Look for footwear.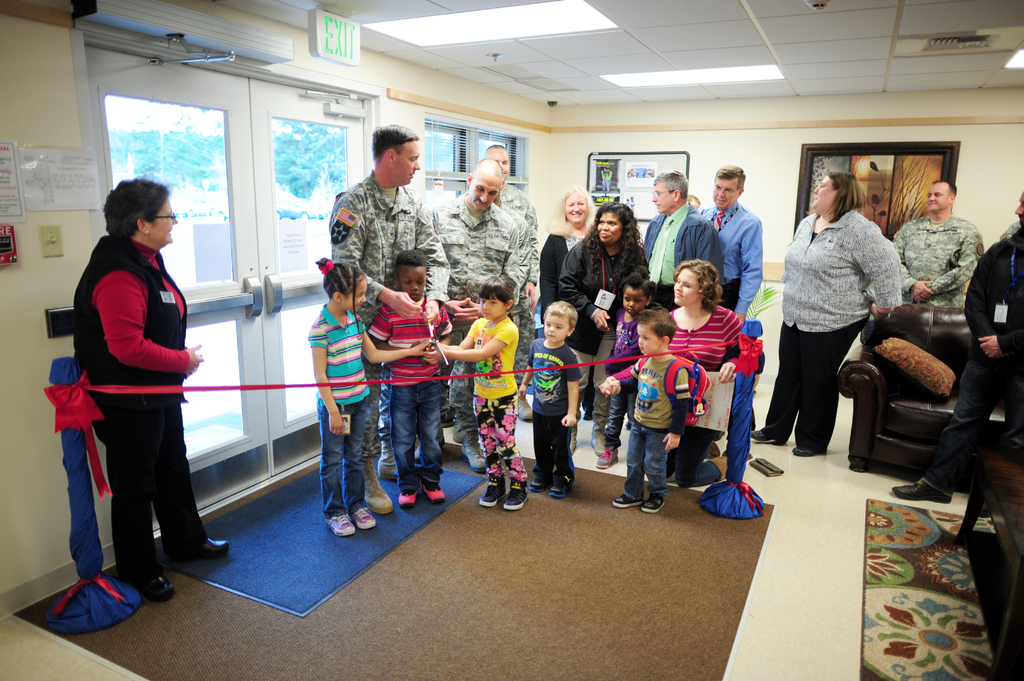
Found: <box>613,490,642,511</box>.
